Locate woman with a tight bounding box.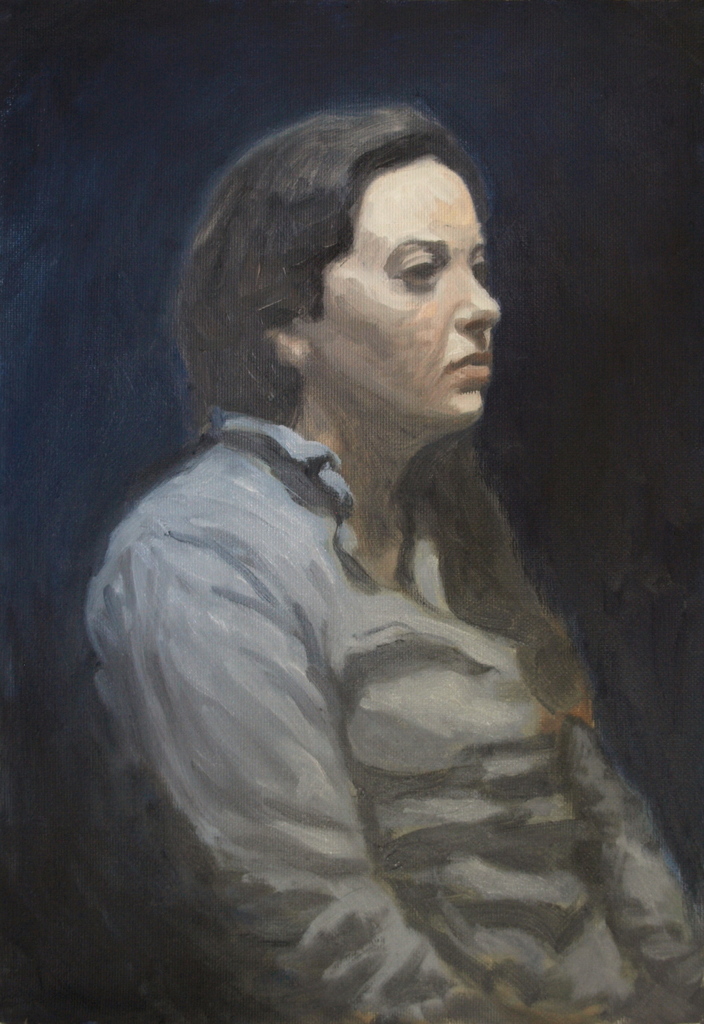
box(75, 90, 636, 1005).
